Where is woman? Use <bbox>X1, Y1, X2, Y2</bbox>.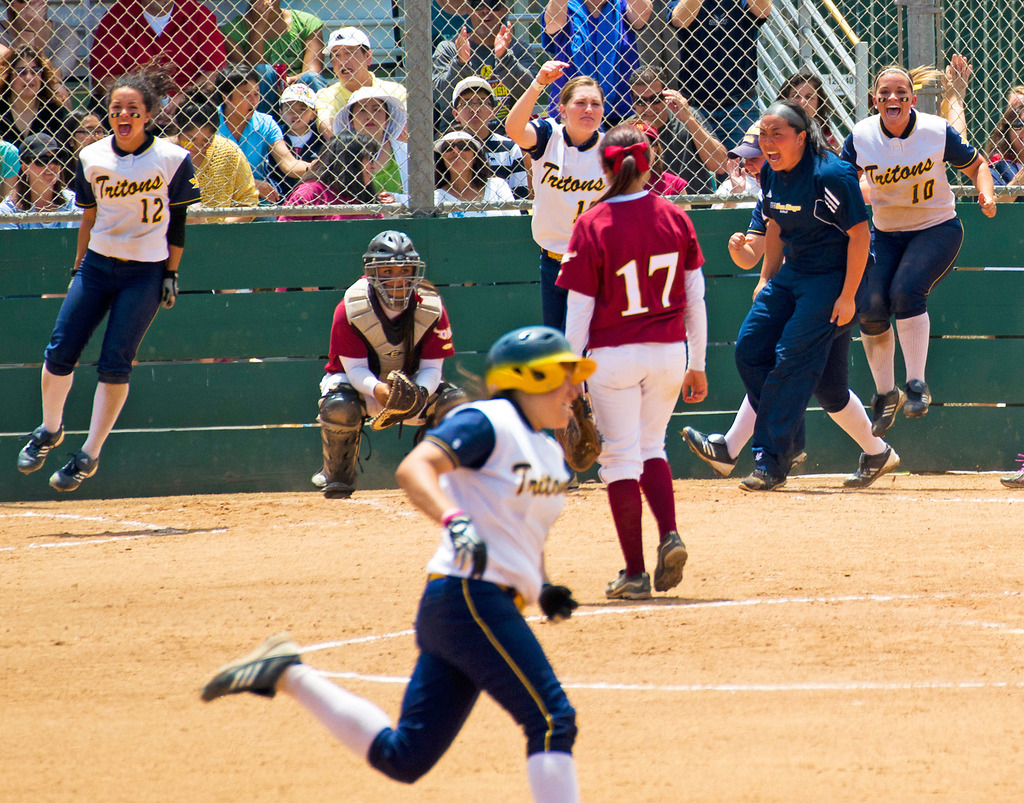
<bbox>536, 0, 652, 133</bbox>.
